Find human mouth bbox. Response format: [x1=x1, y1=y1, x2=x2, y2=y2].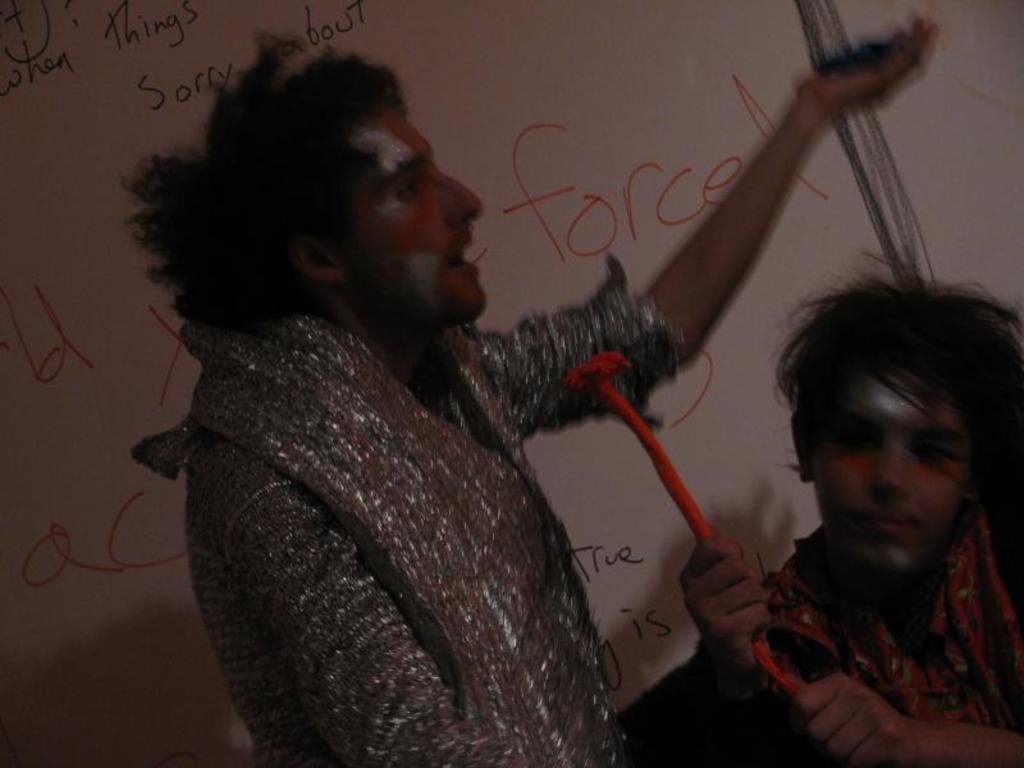
[x1=859, y1=513, x2=918, y2=525].
